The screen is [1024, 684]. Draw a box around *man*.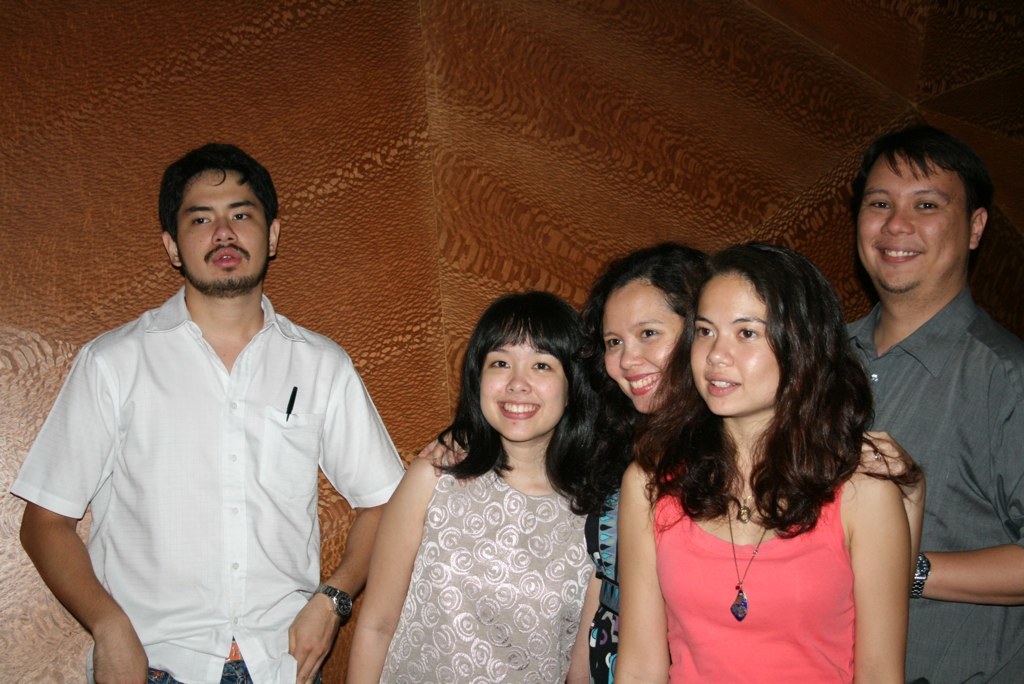
pyautogui.locateOnScreen(819, 97, 1023, 681).
